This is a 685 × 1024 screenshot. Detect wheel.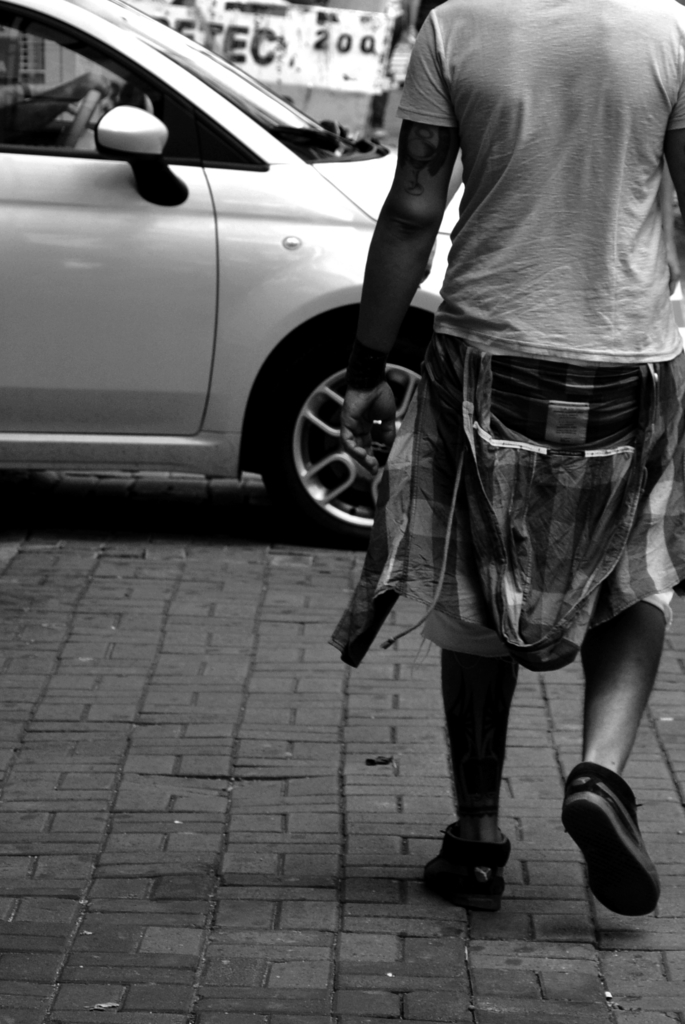
Rect(63, 90, 103, 148).
